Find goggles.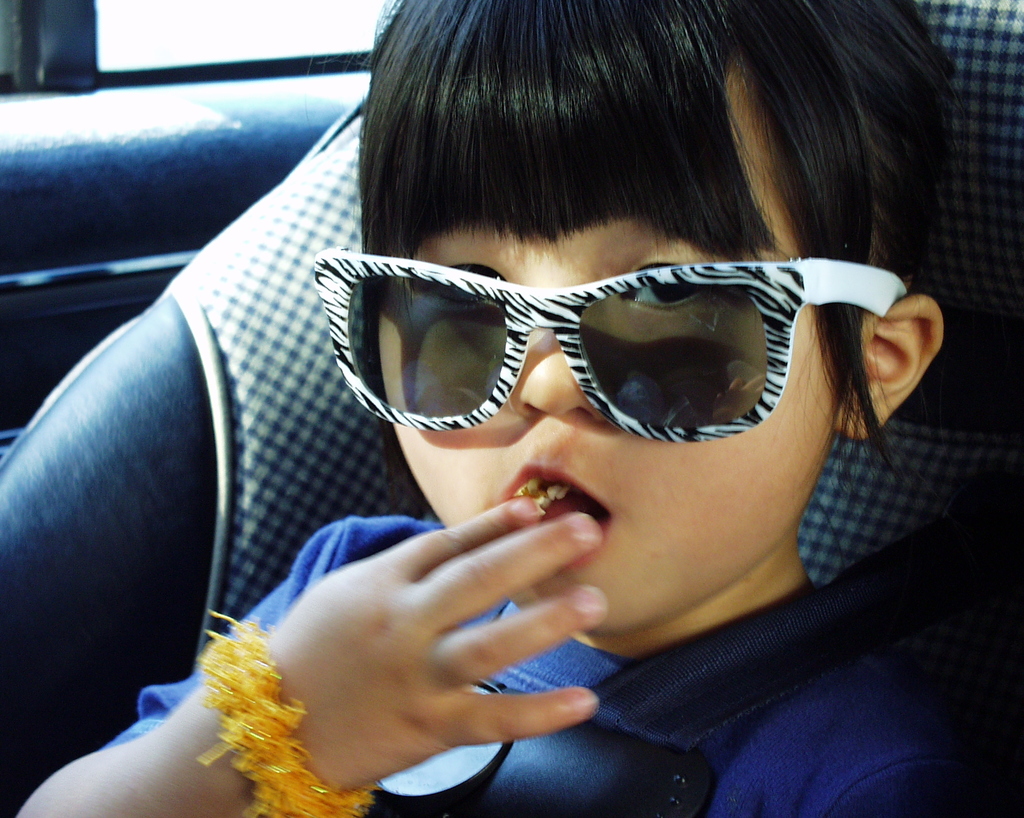
(x1=337, y1=229, x2=905, y2=481).
